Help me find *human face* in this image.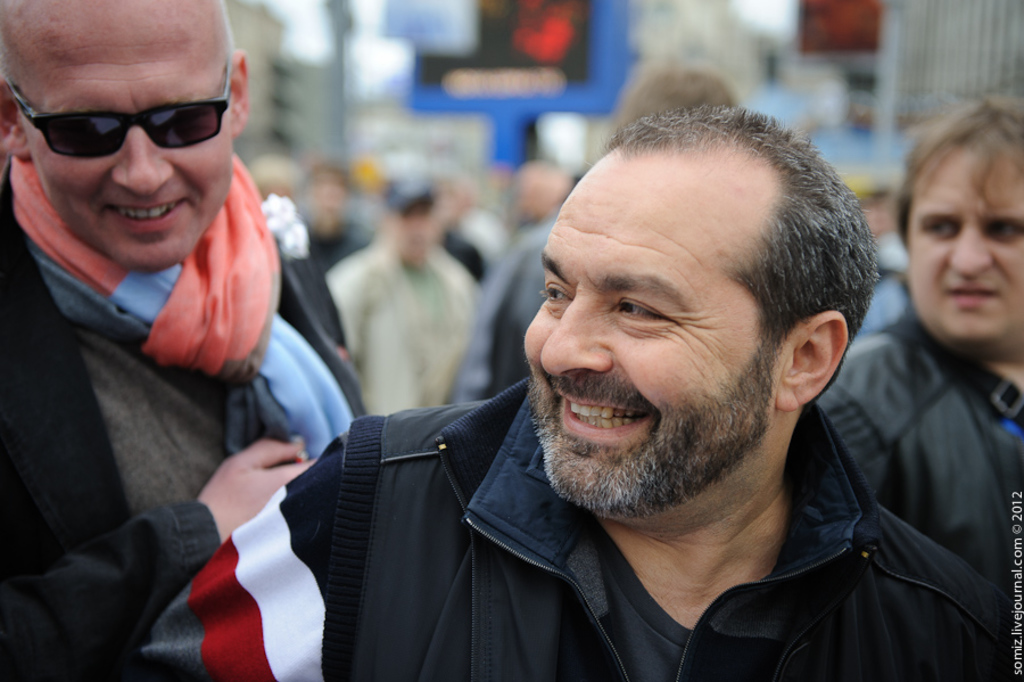
Found it: Rect(525, 151, 794, 513).
